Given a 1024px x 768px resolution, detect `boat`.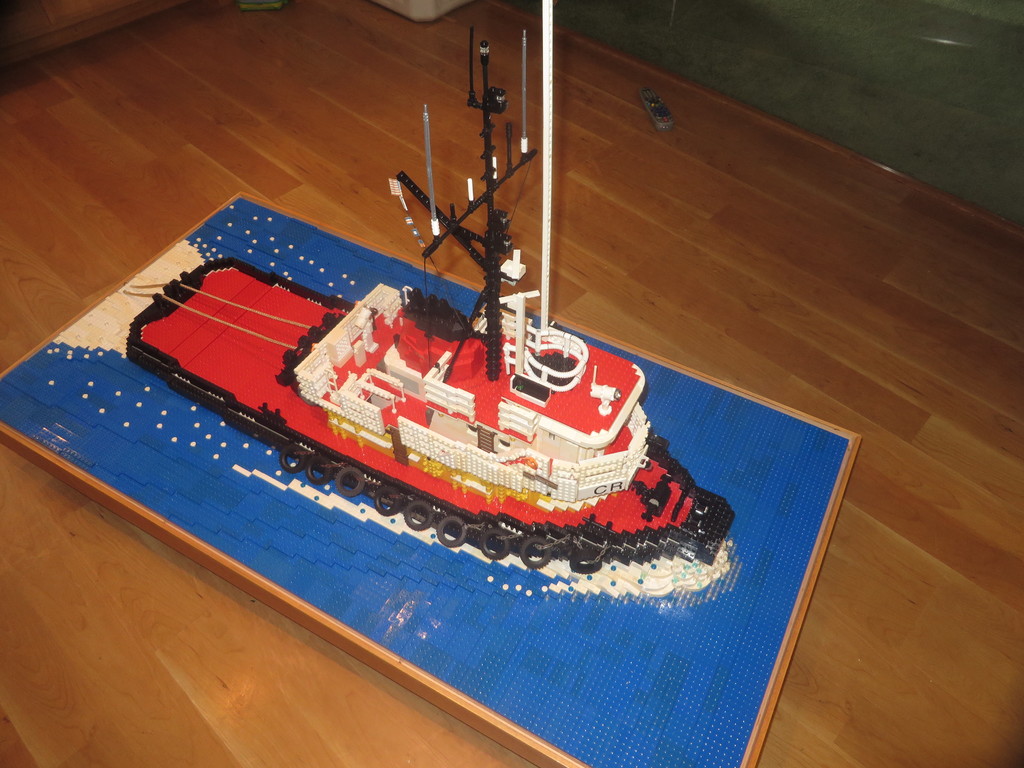
rect(49, 65, 821, 586).
